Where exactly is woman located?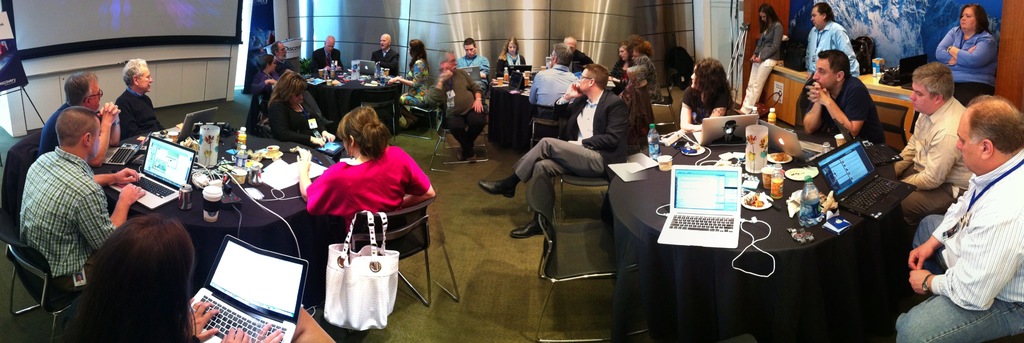
Its bounding box is x1=632 y1=42 x2=665 y2=104.
